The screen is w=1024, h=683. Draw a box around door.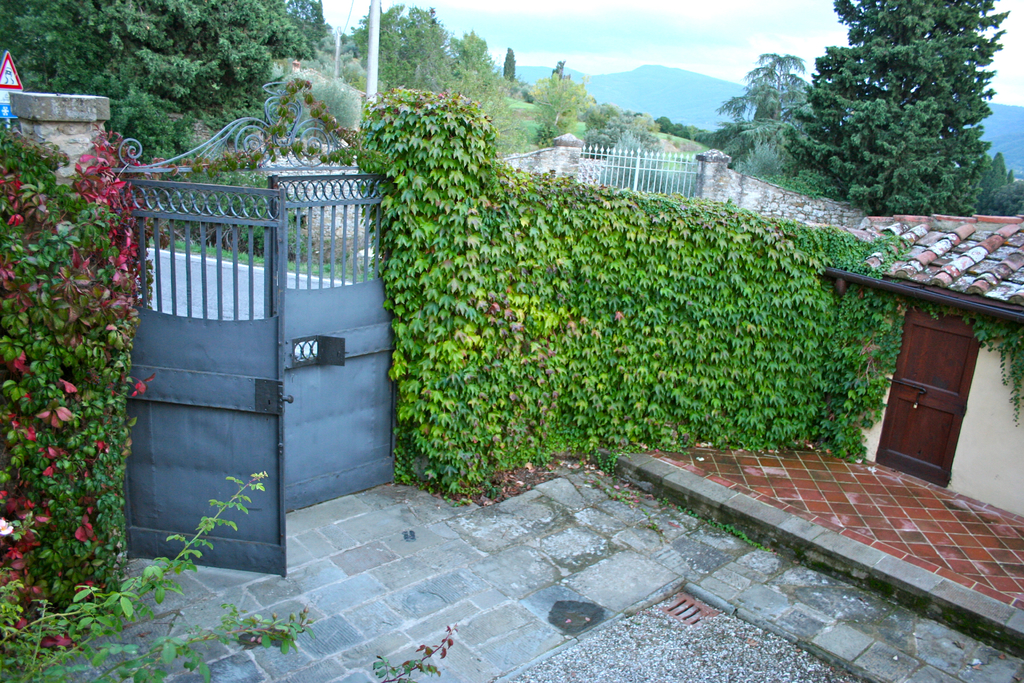
bbox(879, 315, 980, 494).
